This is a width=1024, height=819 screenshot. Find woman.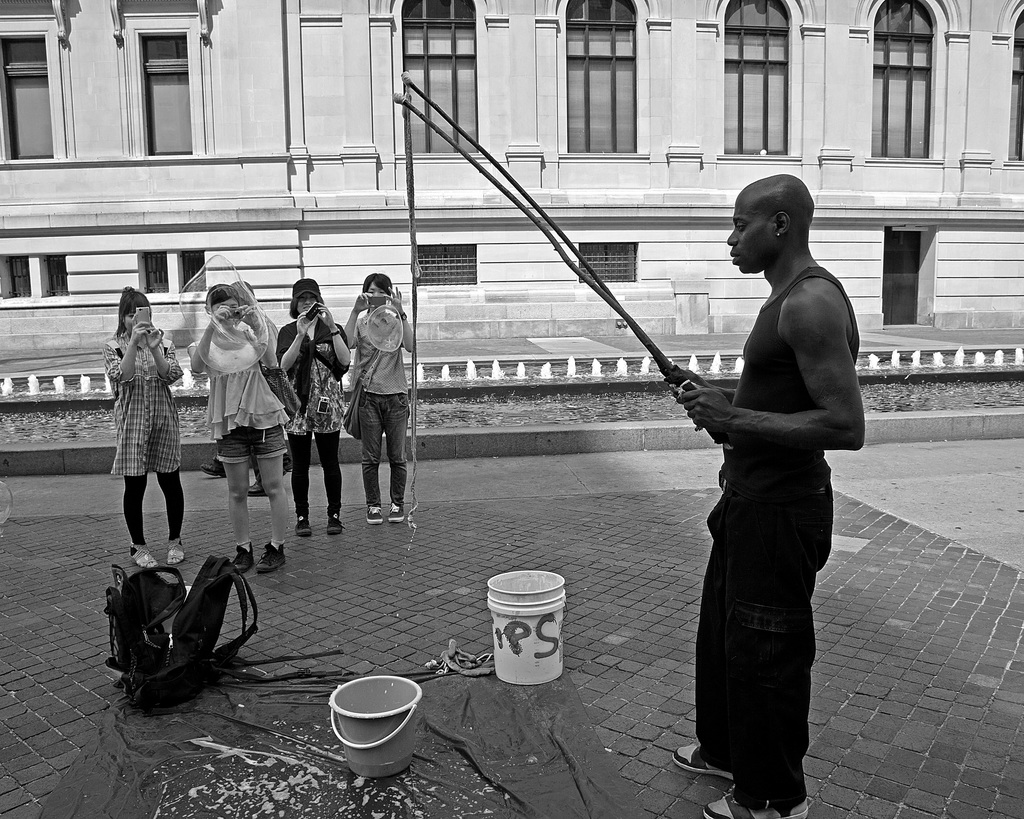
Bounding box: crop(188, 285, 296, 573).
